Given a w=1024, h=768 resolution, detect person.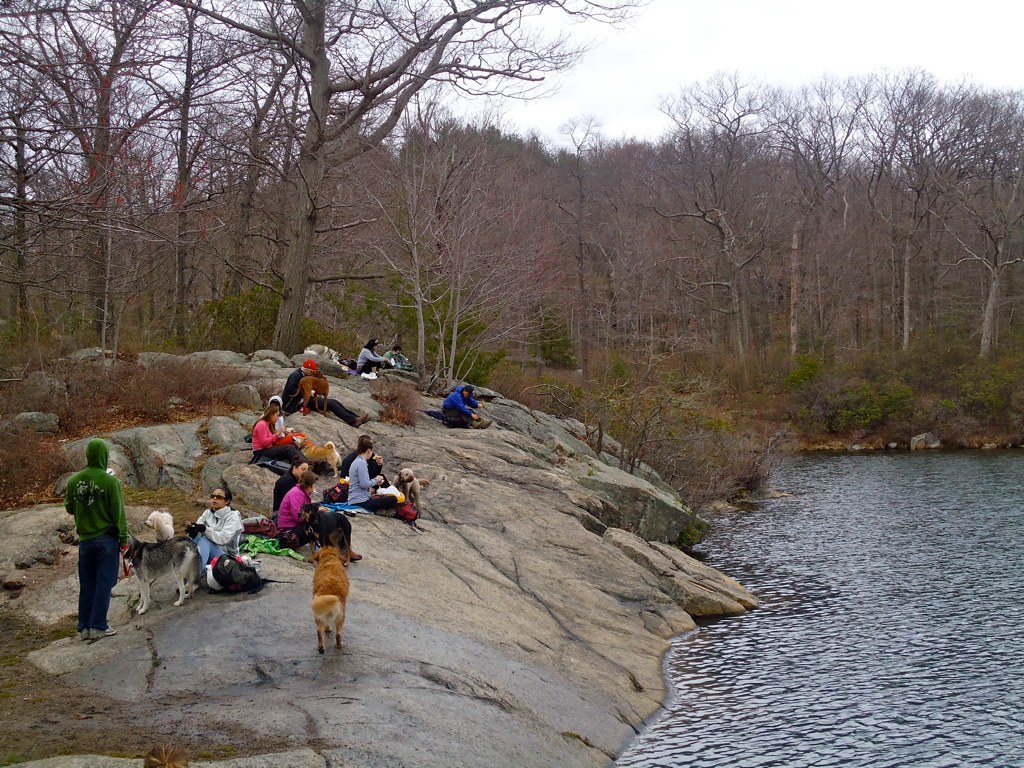
bbox(269, 462, 330, 513).
